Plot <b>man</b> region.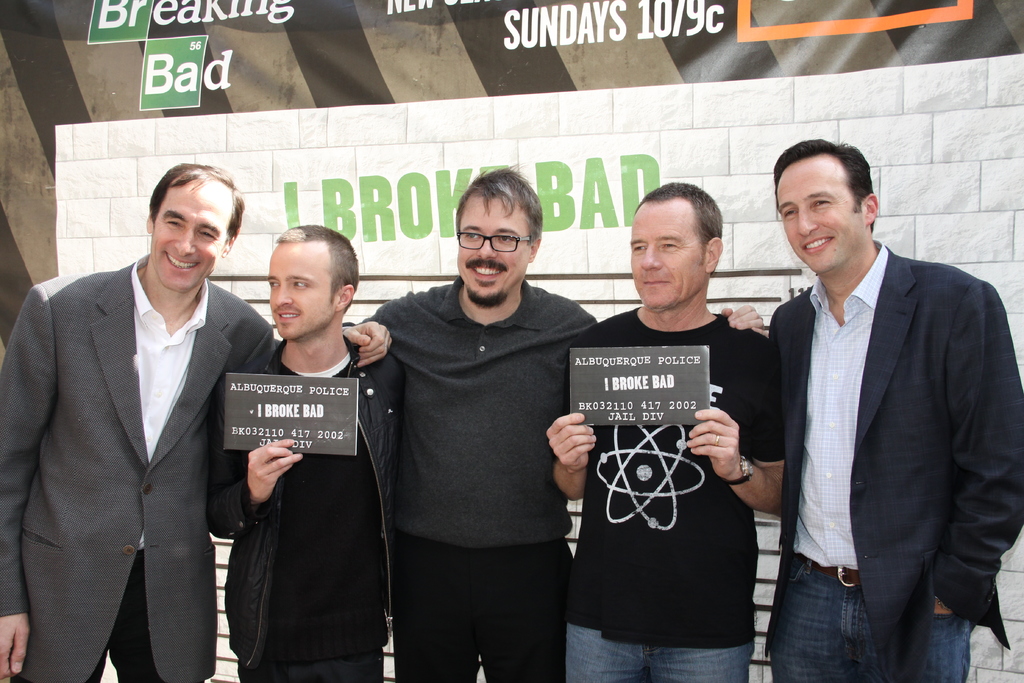
Plotted at {"left": 548, "top": 176, "right": 788, "bottom": 682}.
